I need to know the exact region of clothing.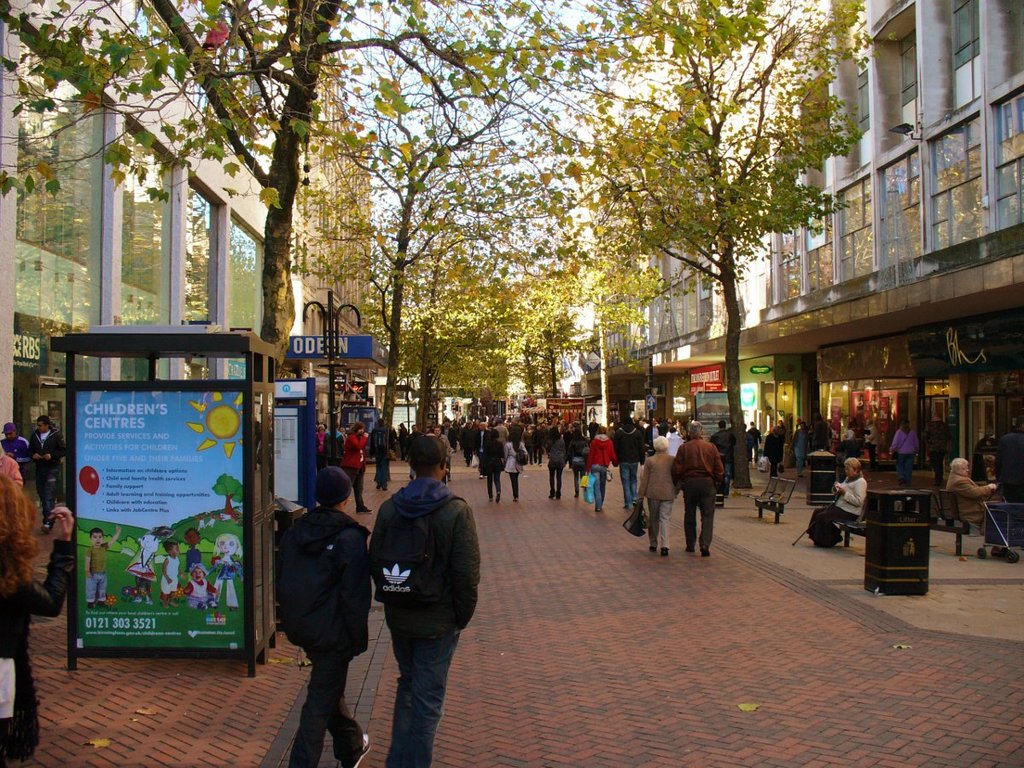
Region: box(88, 538, 113, 606).
